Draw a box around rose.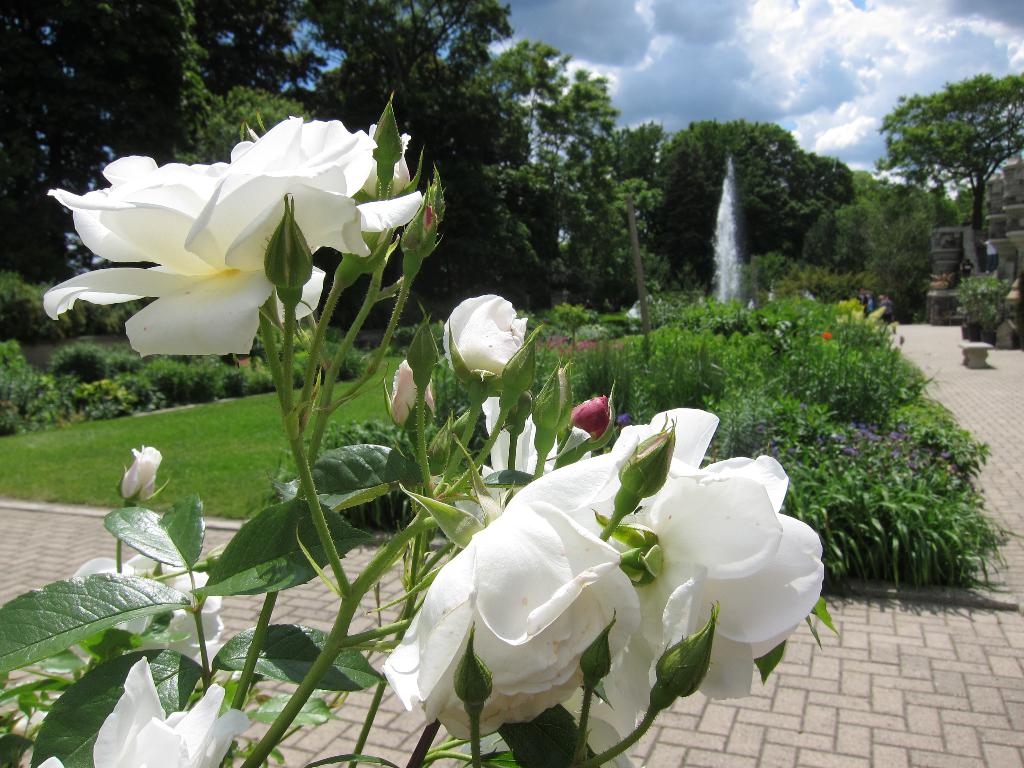
{"x1": 390, "y1": 360, "x2": 431, "y2": 424}.
